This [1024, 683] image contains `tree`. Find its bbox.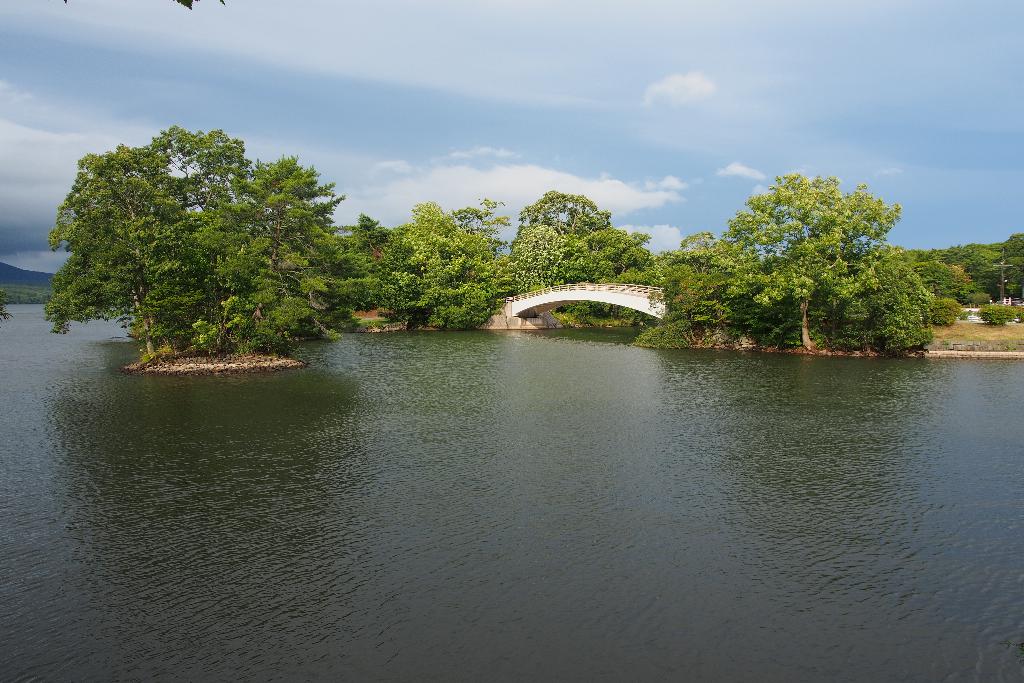
(x1=961, y1=273, x2=993, y2=303).
